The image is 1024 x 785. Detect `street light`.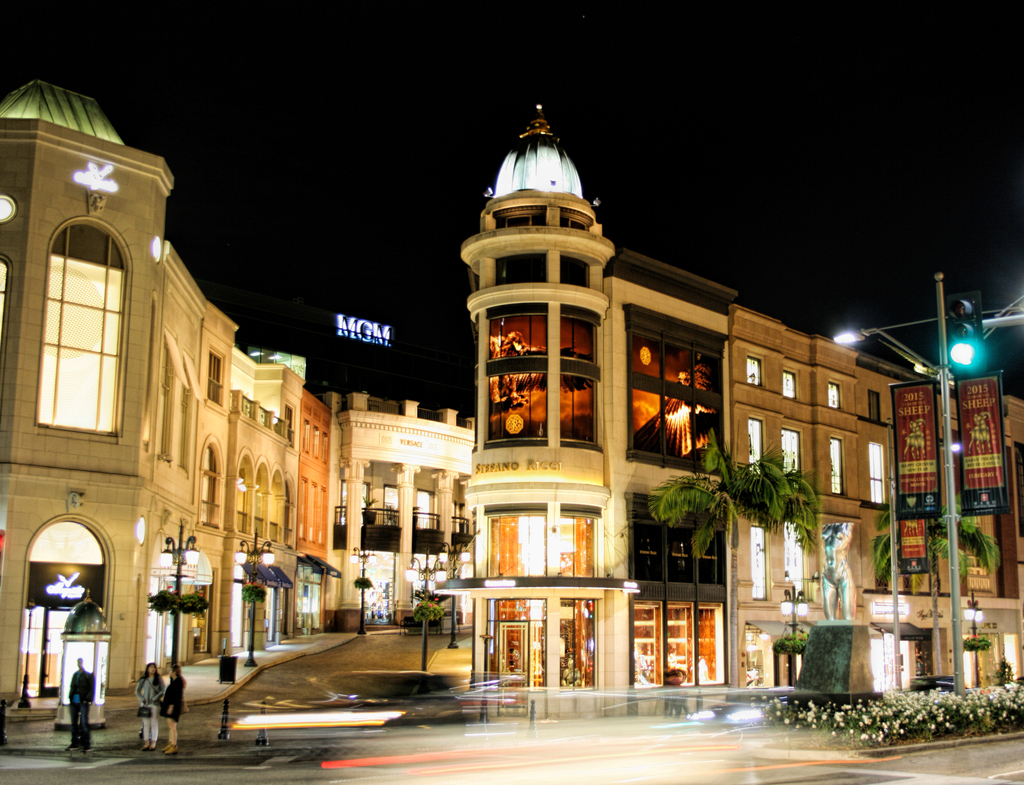
Detection: Rect(399, 547, 446, 671).
